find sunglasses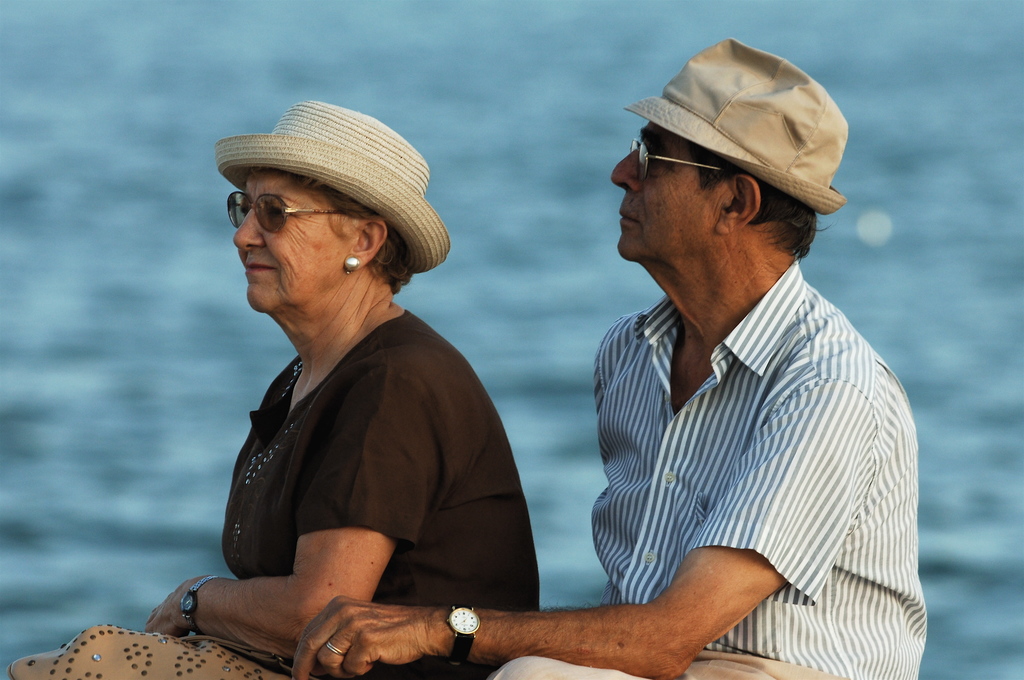
bbox=[634, 140, 723, 181]
